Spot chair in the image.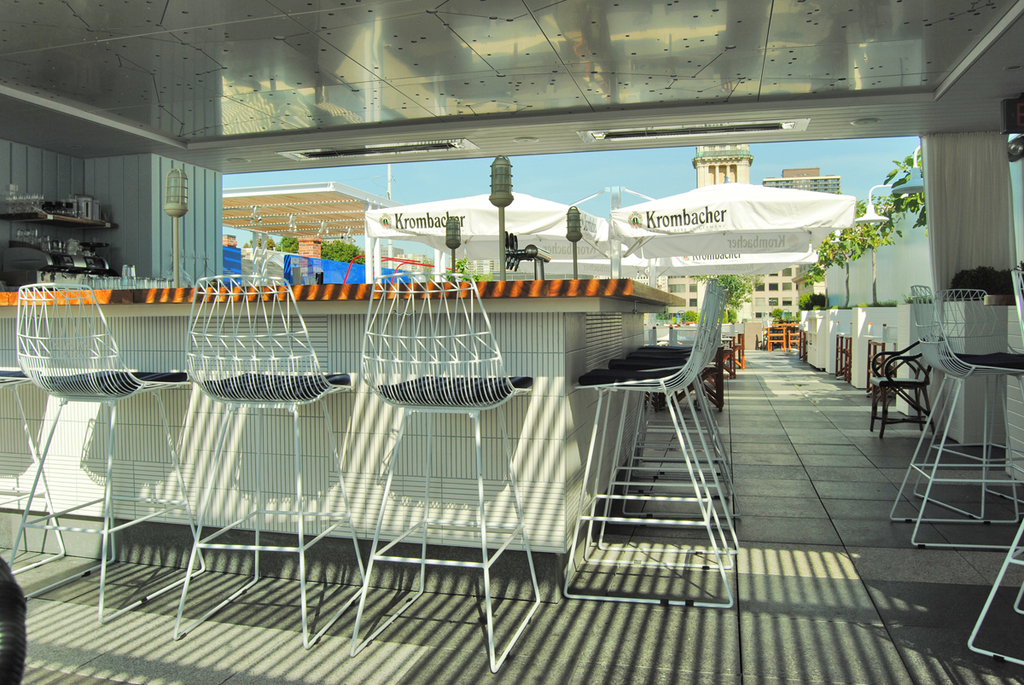
chair found at {"x1": 3, "y1": 283, "x2": 215, "y2": 628}.
